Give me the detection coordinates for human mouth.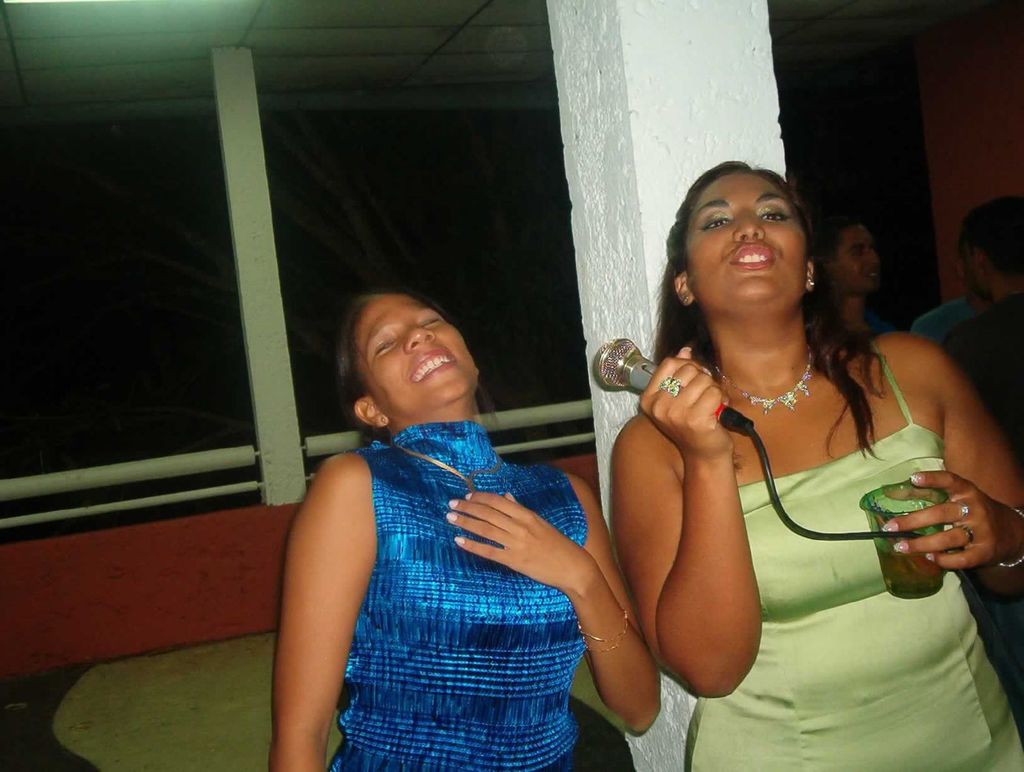
[x1=408, y1=347, x2=456, y2=380].
